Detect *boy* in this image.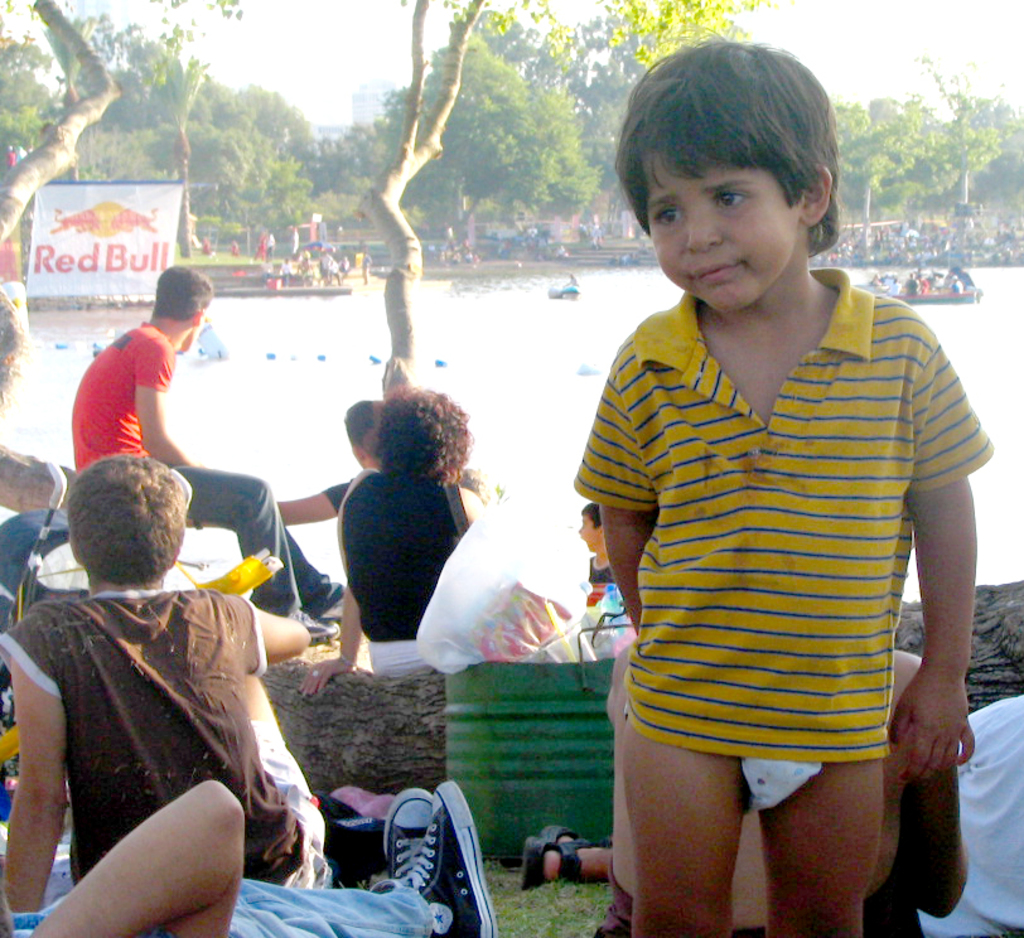
Detection: 574:499:622:595.
